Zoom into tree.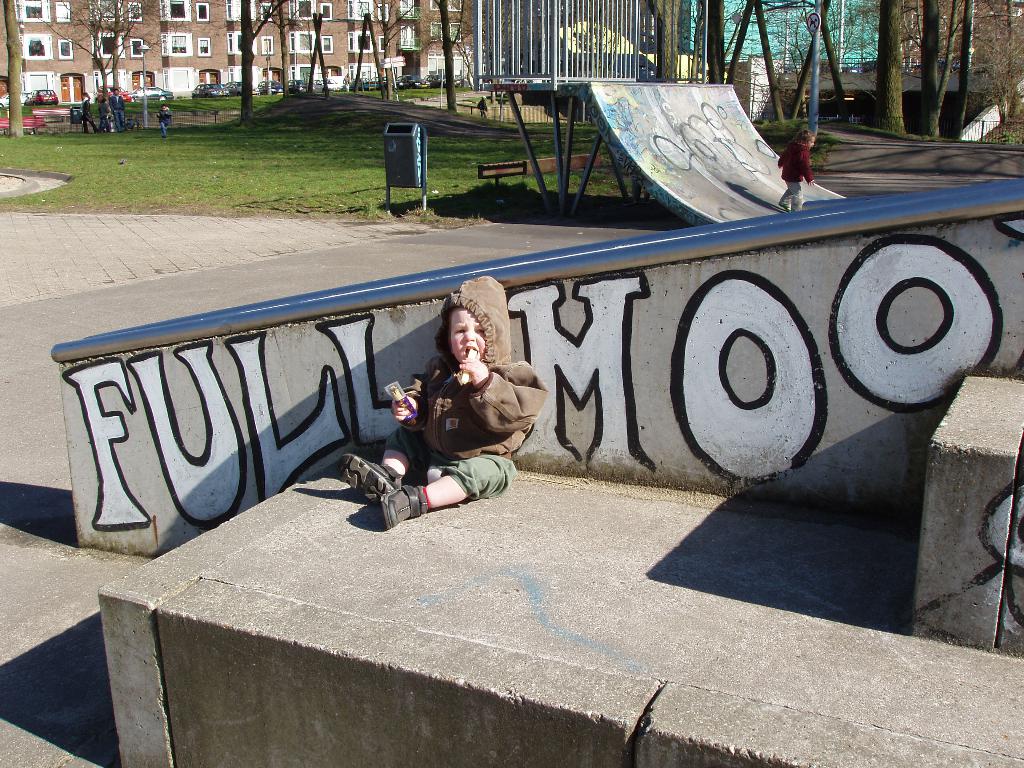
Zoom target: locate(112, 0, 123, 88).
